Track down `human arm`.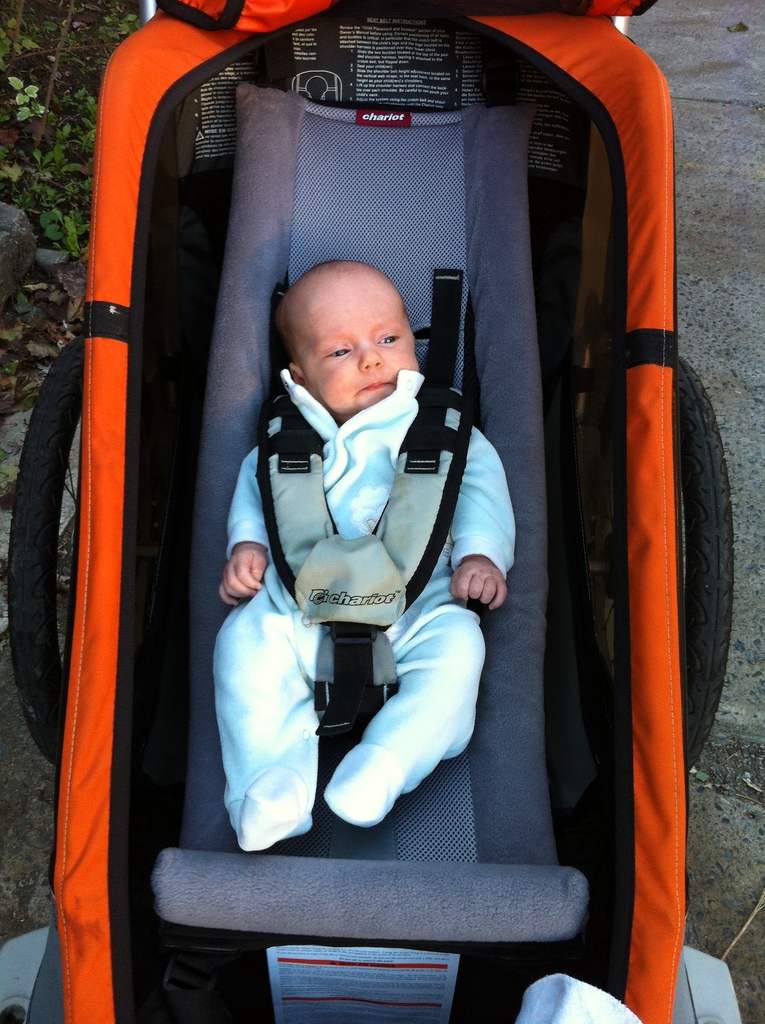
Tracked to detection(209, 442, 291, 617).
